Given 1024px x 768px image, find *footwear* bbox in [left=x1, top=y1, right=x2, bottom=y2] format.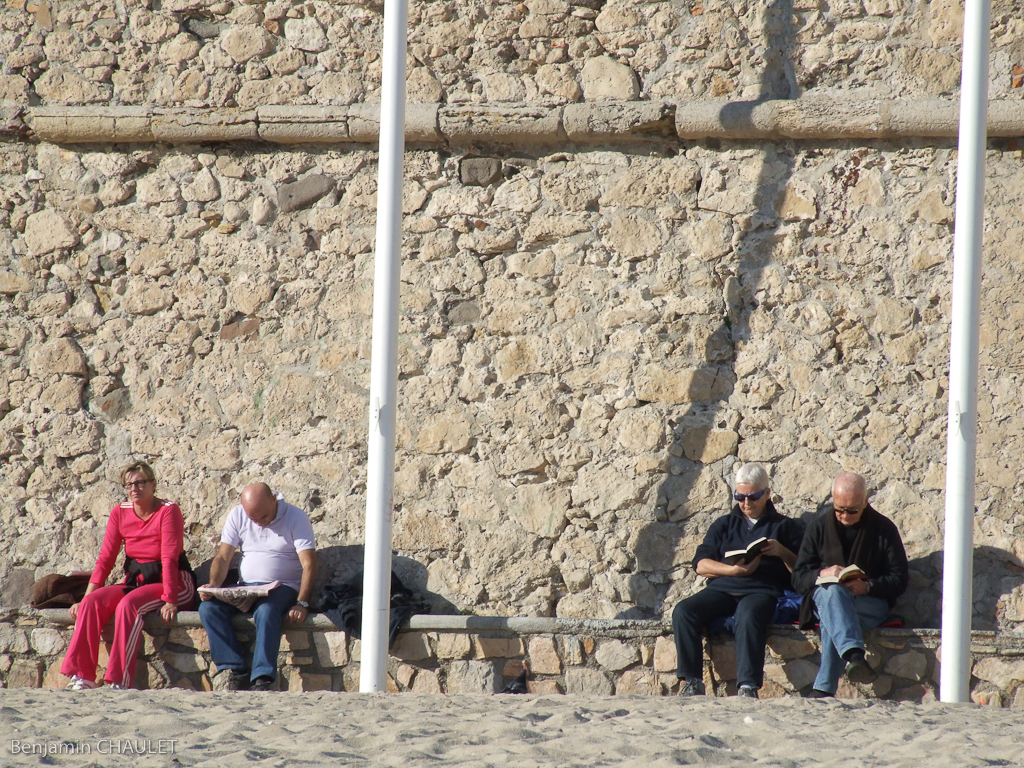
[left=66, top=674, right=92, bottom=695].
